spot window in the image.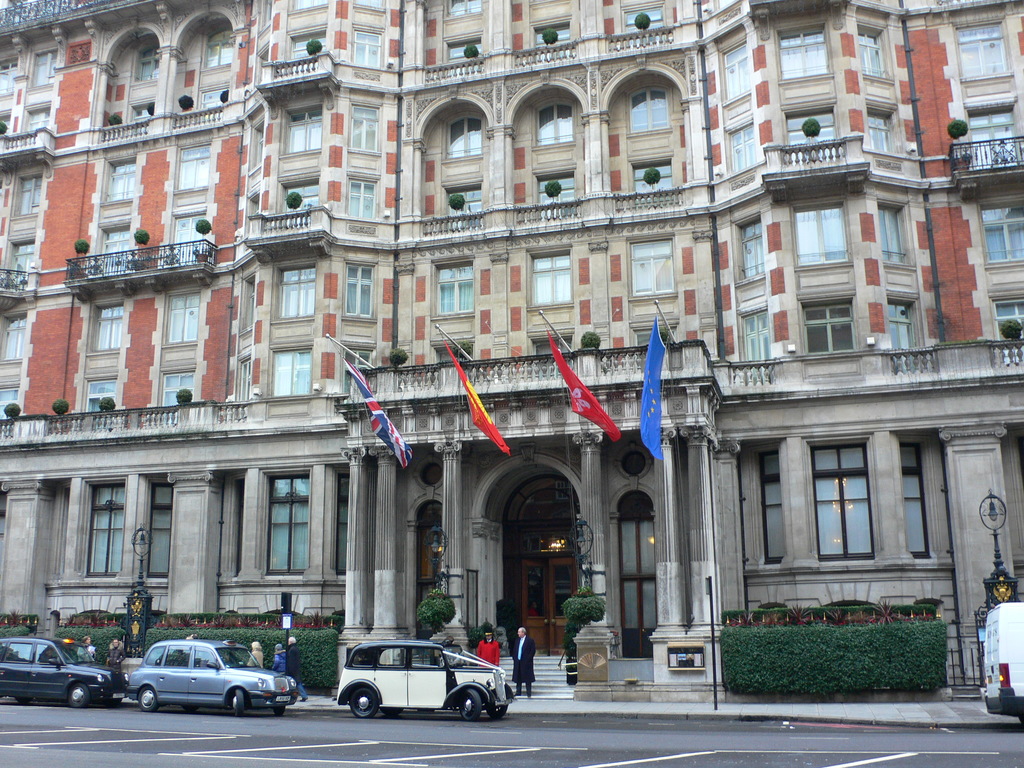
window found at [x1=344, y1=120, x2=381, y2=159].
